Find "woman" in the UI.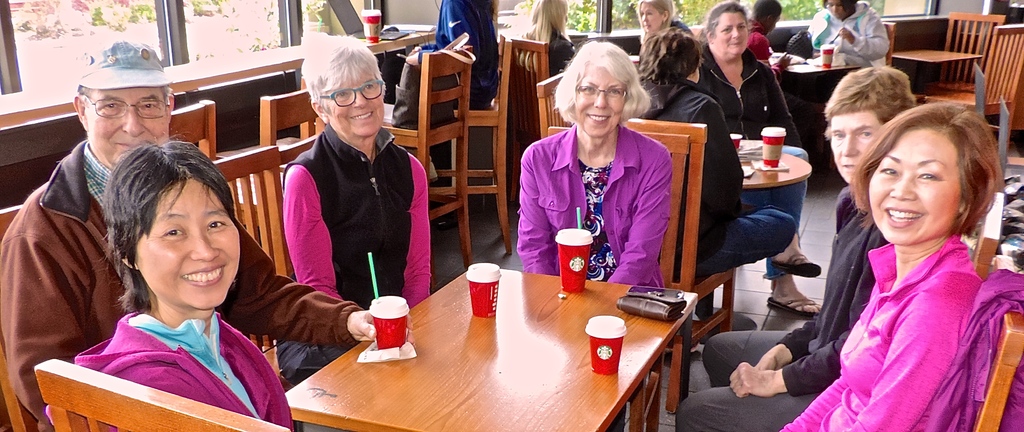
UI element at l=275, t=36, r=431, b=382.
